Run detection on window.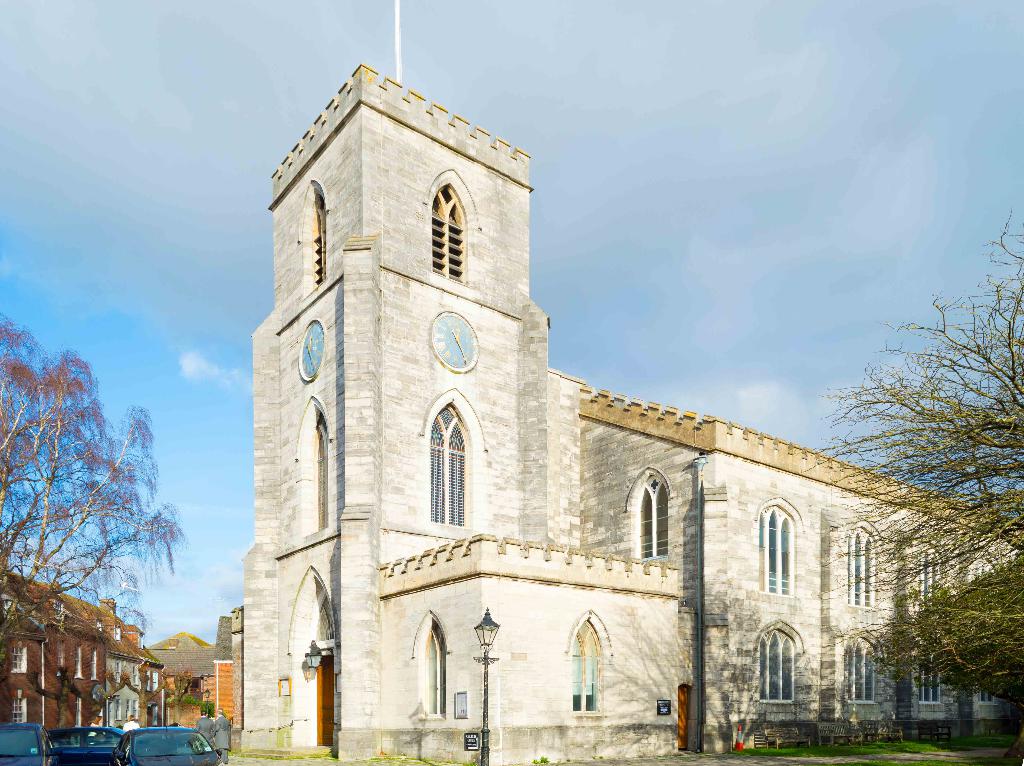
Result: Rect(570, 616, 599, 712).
